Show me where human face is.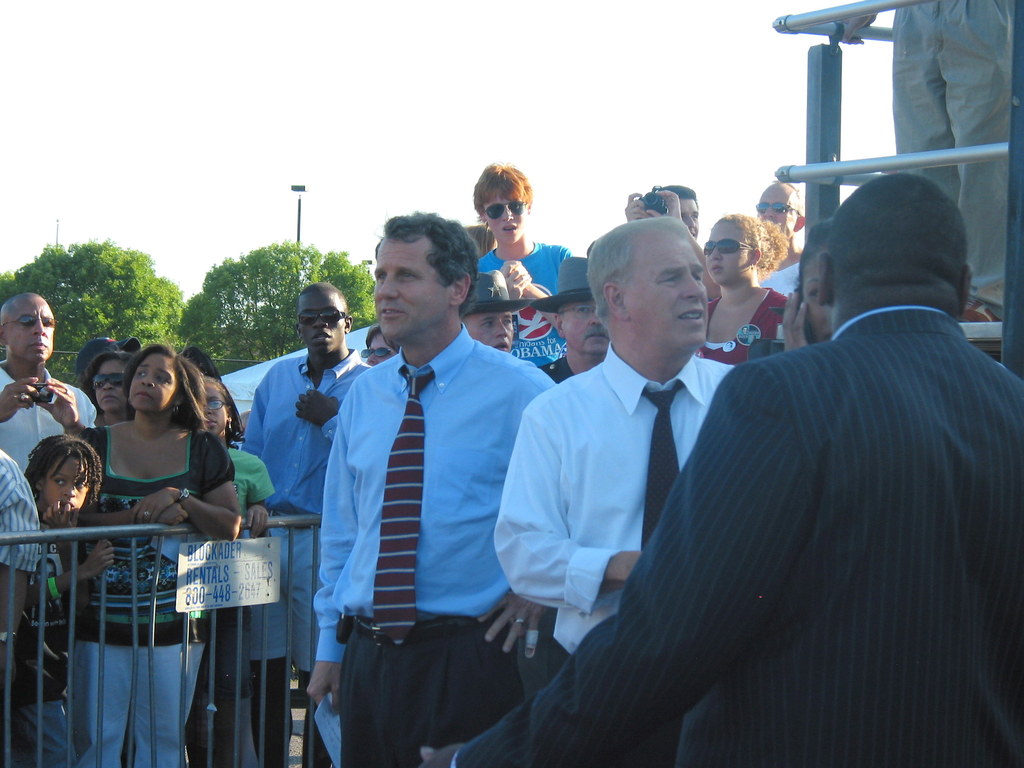
human face is at [left=701, top=220, right=752, bottom=283].
